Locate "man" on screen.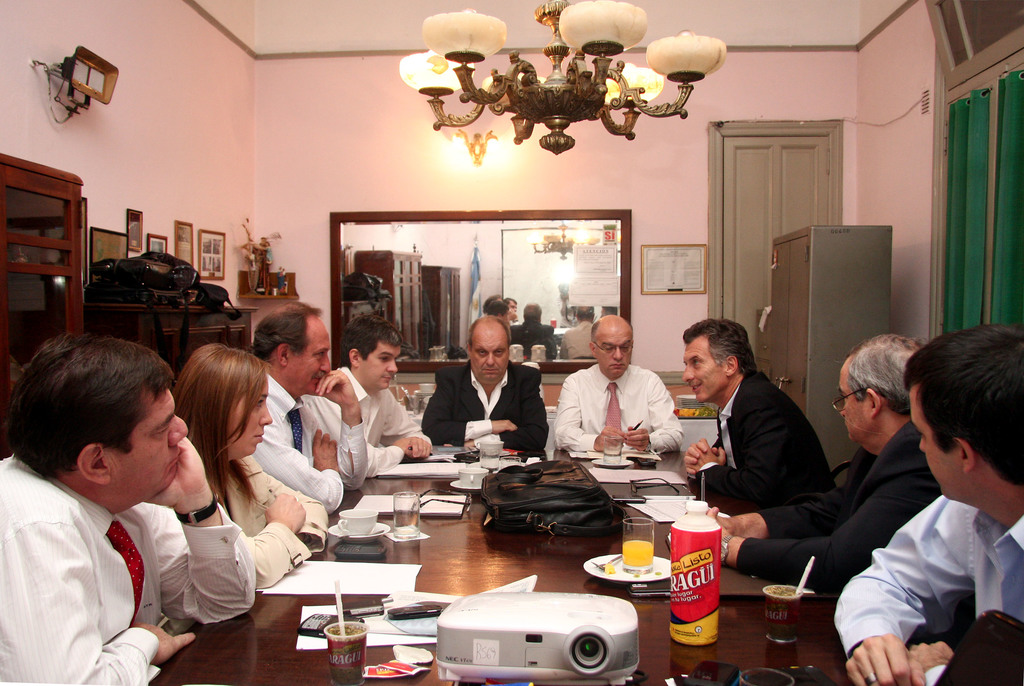
On screen at BBox(557, 314, 684, 449).
